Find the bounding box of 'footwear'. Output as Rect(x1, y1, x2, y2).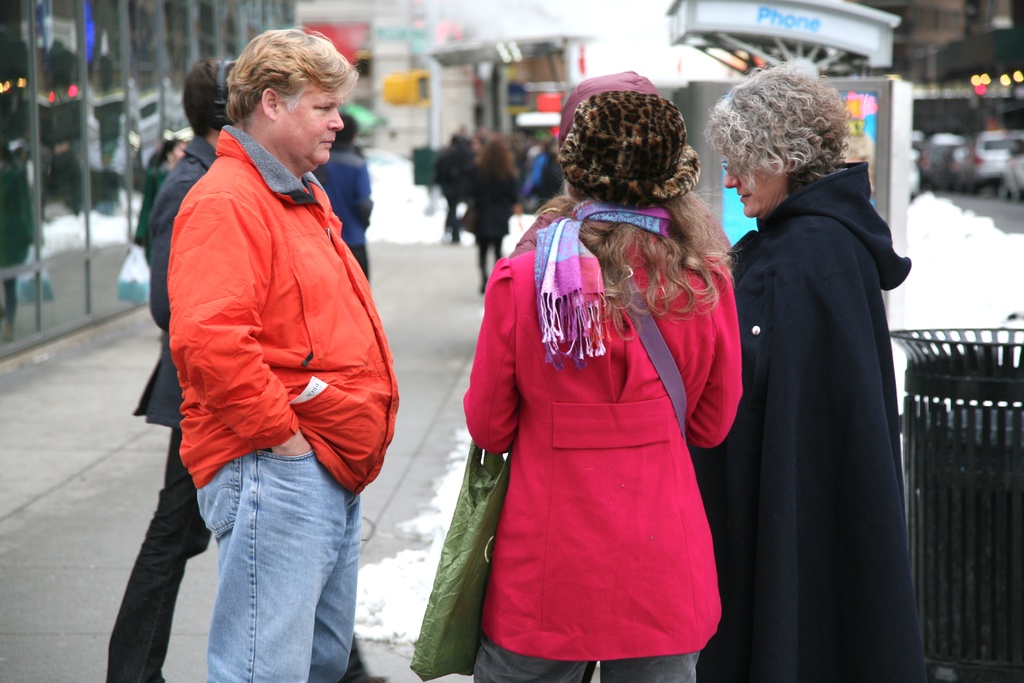
Rect(347, 629, 385, 682).
